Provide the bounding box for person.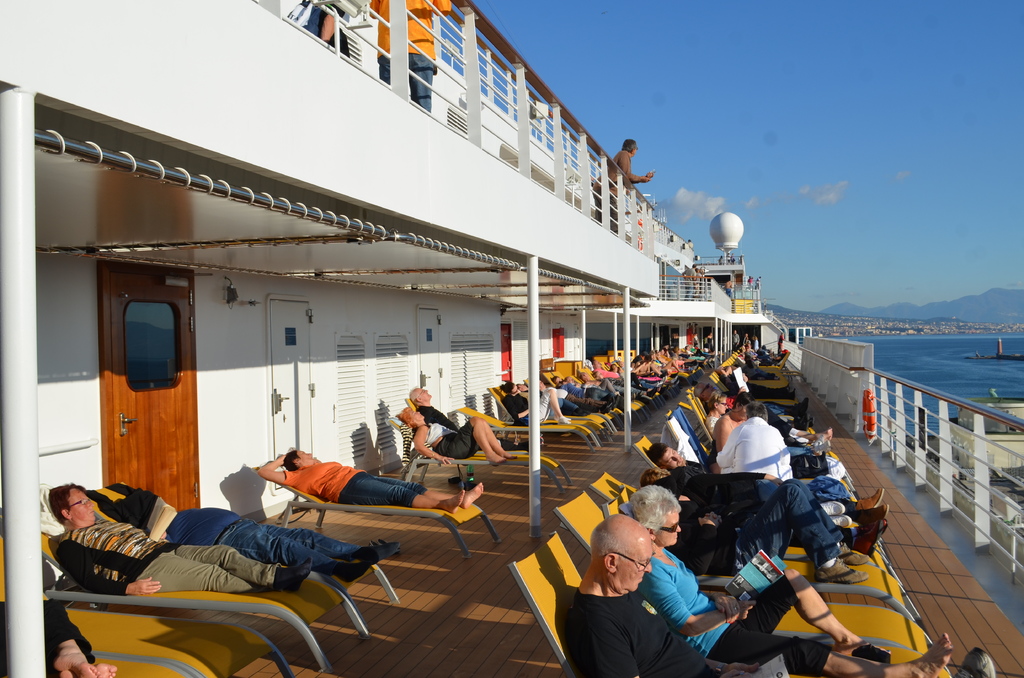
select_region(495, 381, 568, 446).
